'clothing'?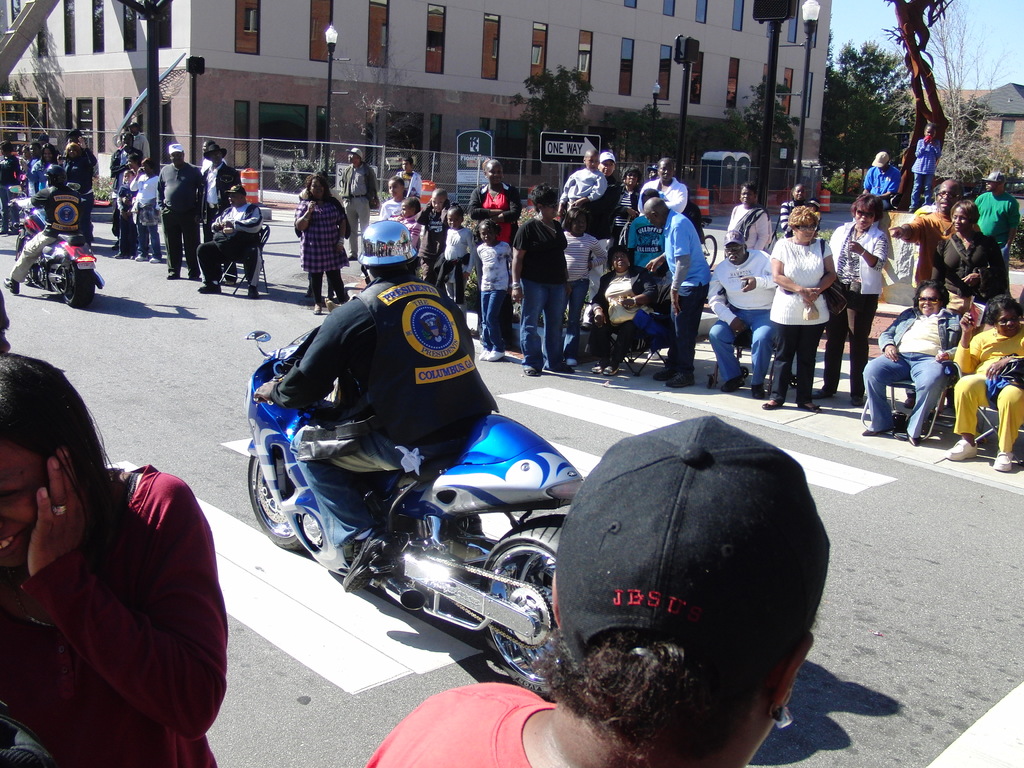
{"left": 564, "top": 235, "right": 595, "bottom": 340}
